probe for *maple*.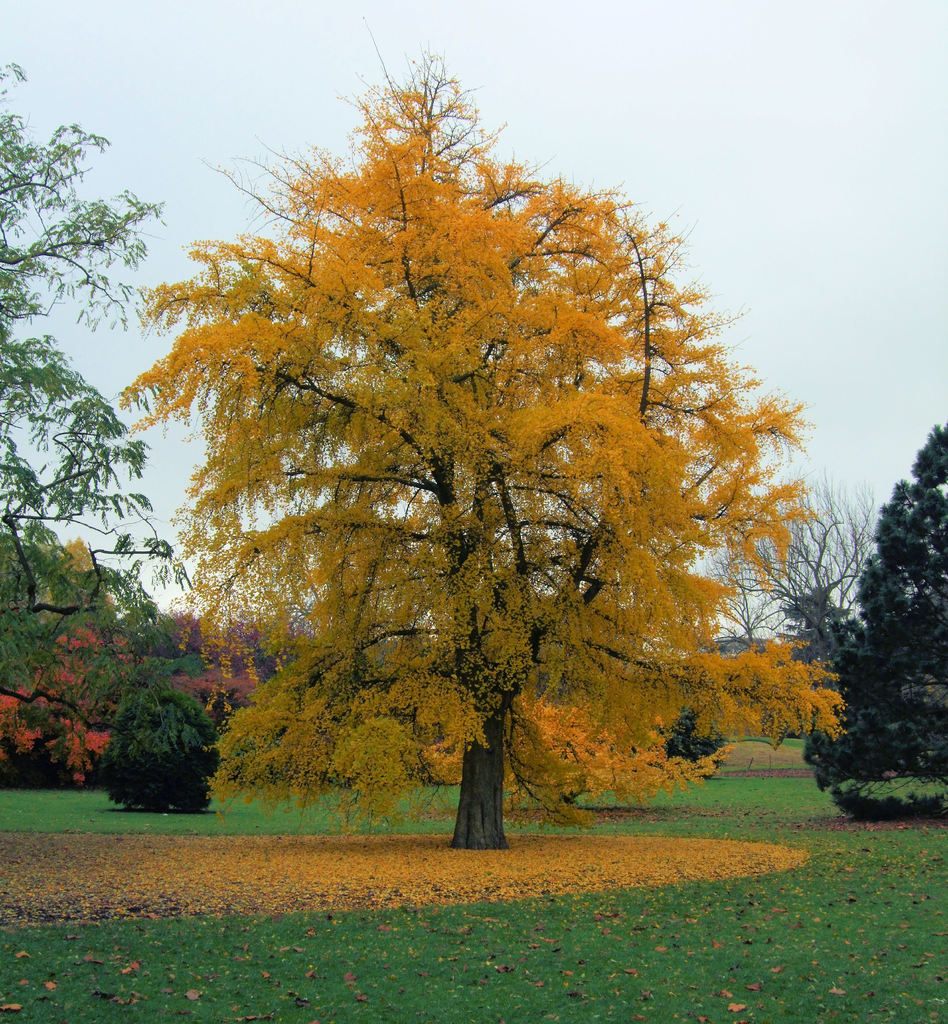
Probe result: <box>0,818,817,934</box>.
